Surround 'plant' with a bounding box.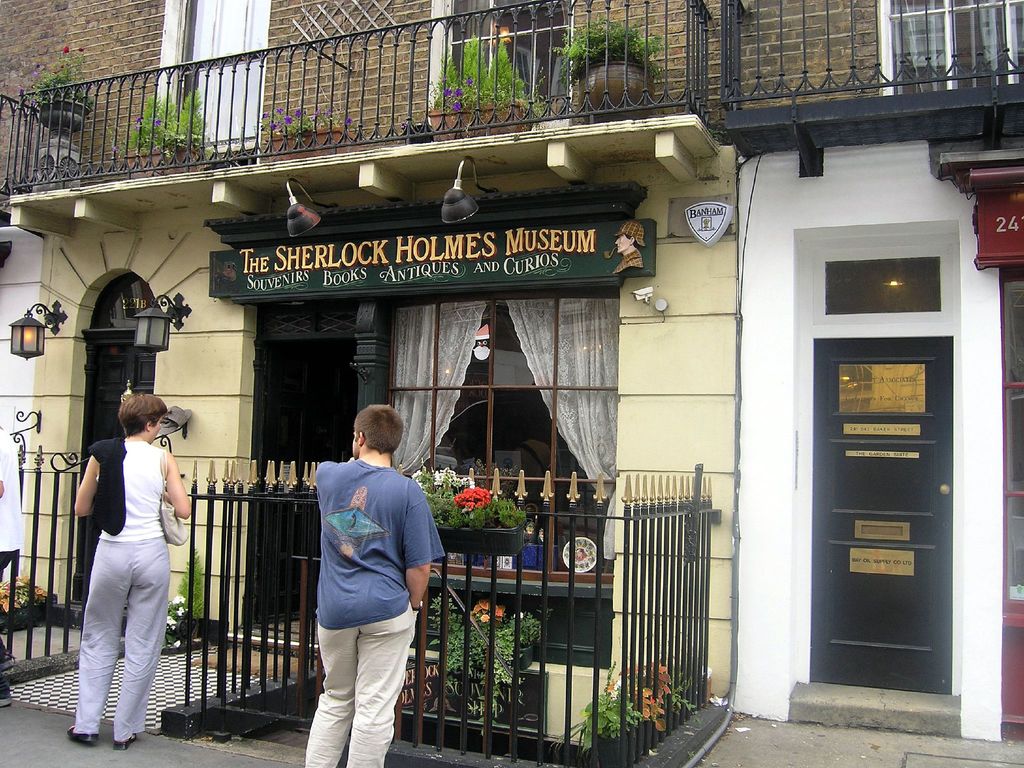
l=429, t=29, r=538, b=116.
